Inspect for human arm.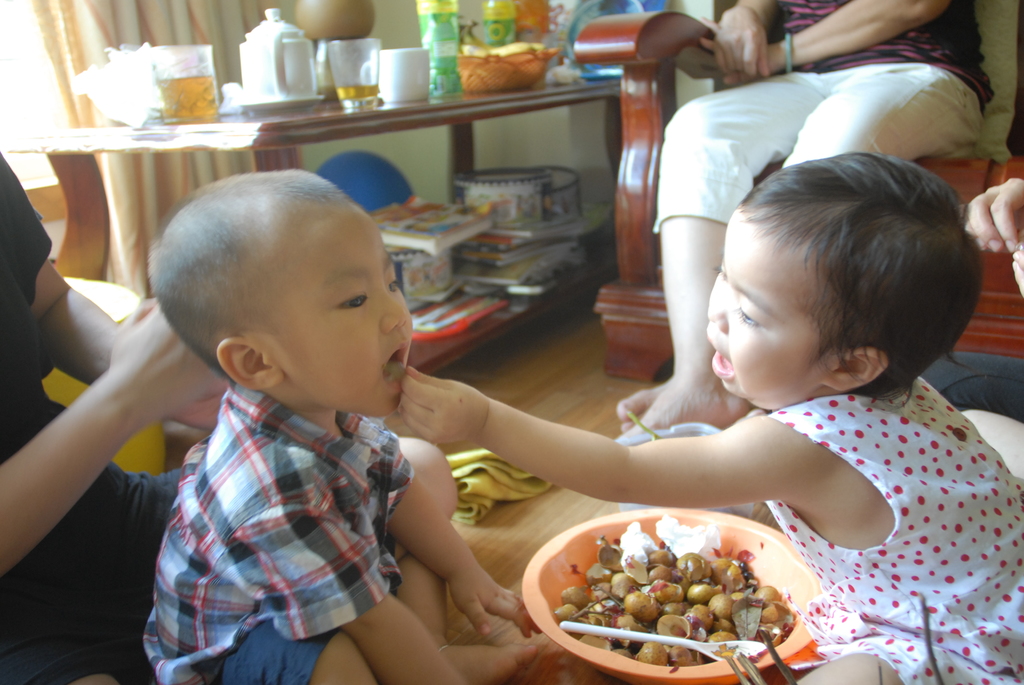
Inspection: [0,148,230,431].
